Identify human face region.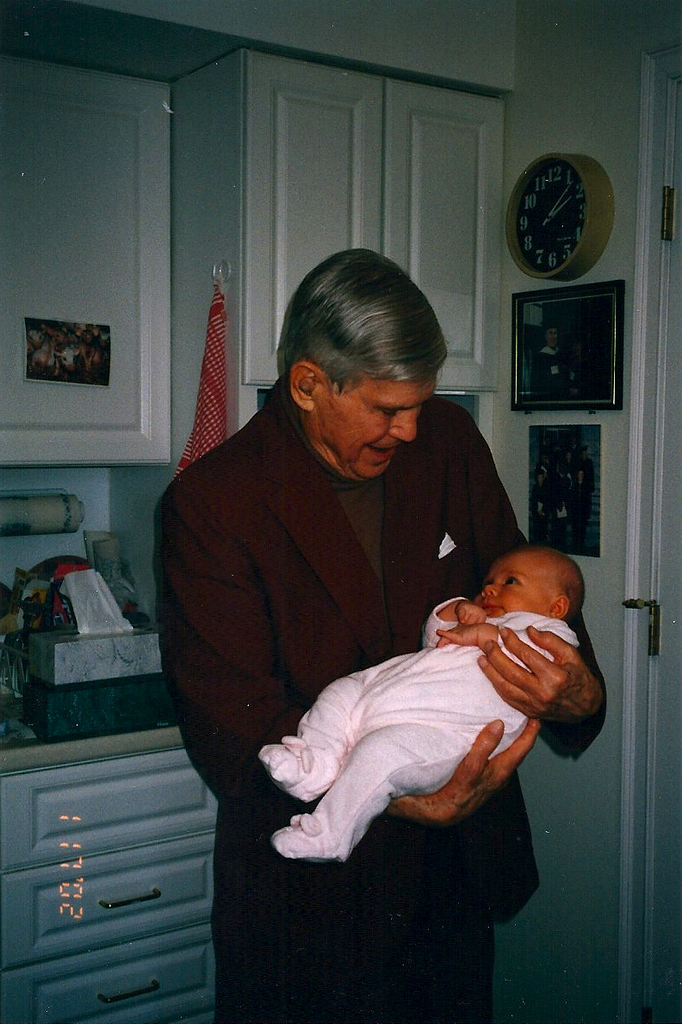
Region: crop(310, 374, 437, 481).
